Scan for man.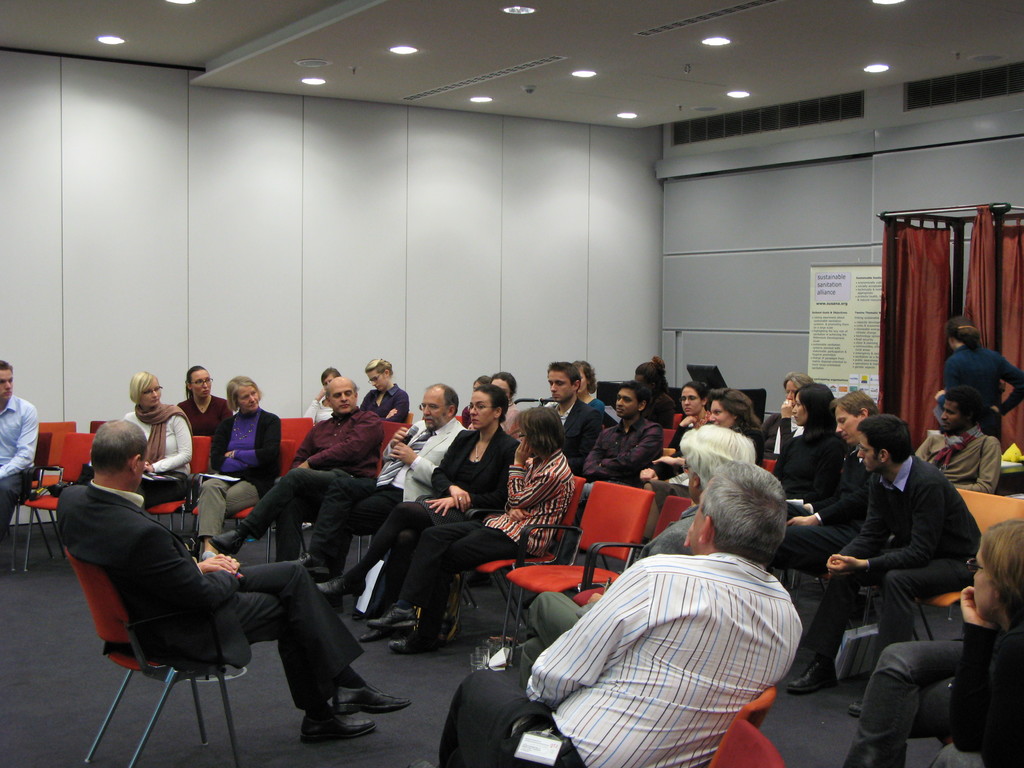
Scan result: box(0, 350, 38, 533).
